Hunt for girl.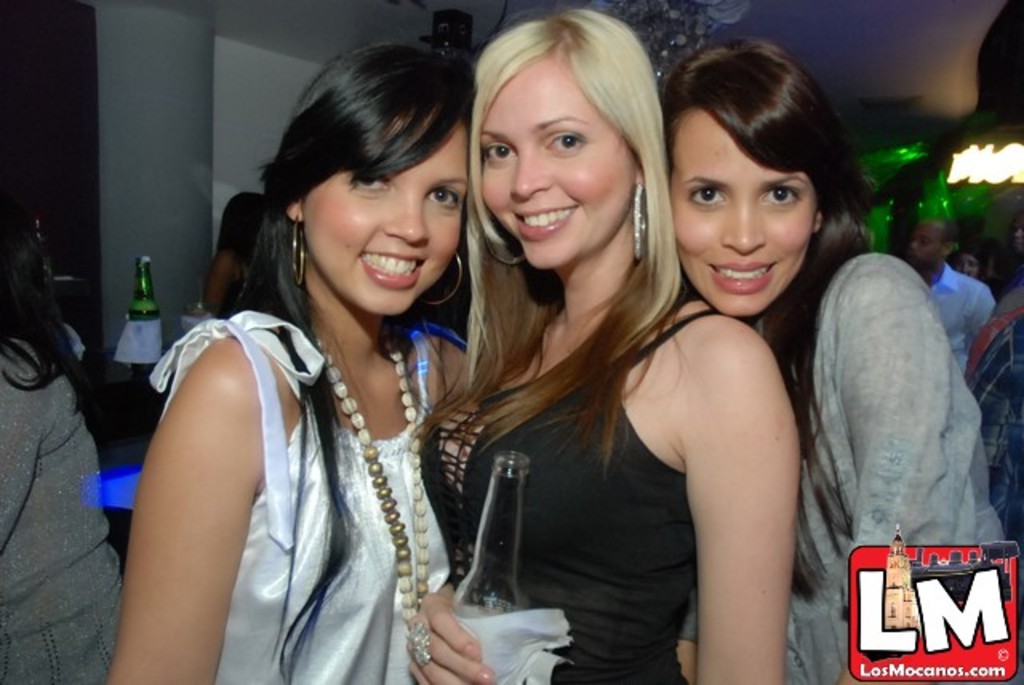
Hunted down at locate(410, 13, 802, 683).
